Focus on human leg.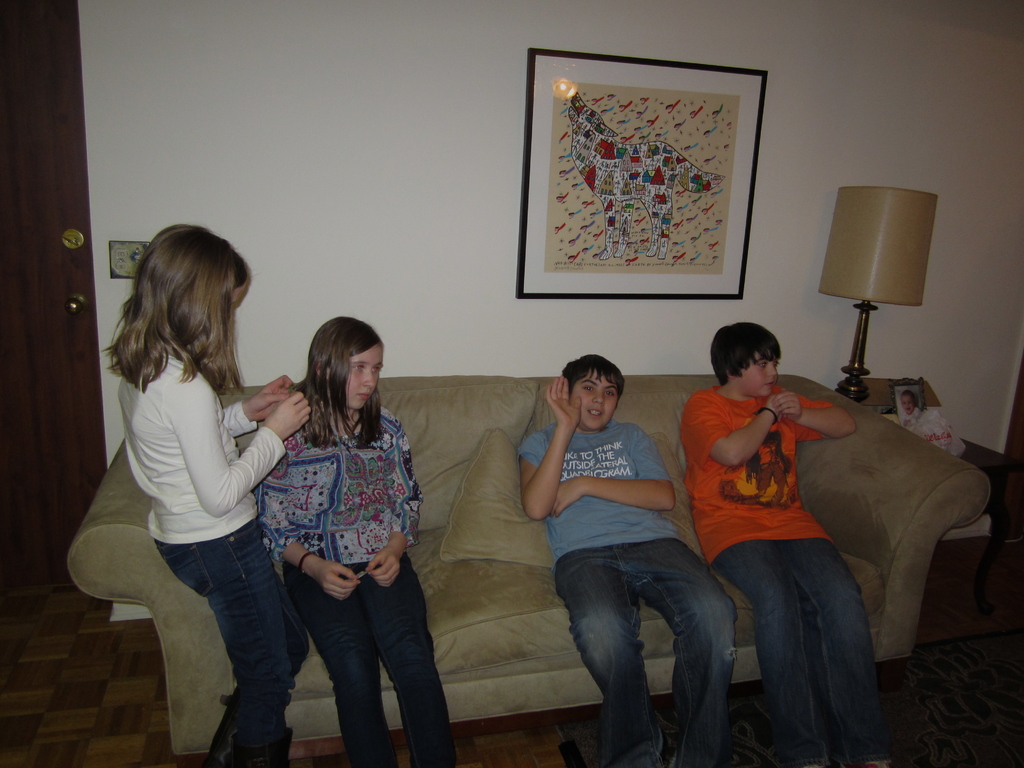
Focused at pyautogui.locateOnScreen(608, 518, 737, 767).
